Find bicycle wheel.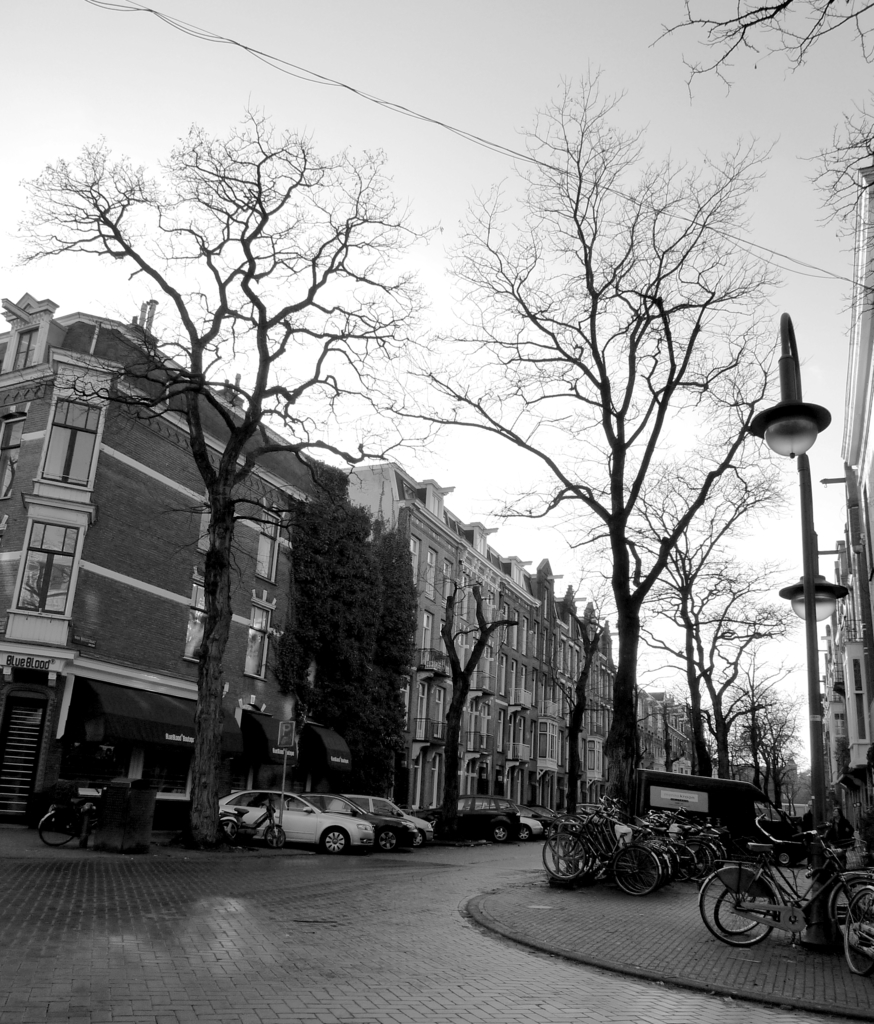
crop(842, 888, 873, 973).
